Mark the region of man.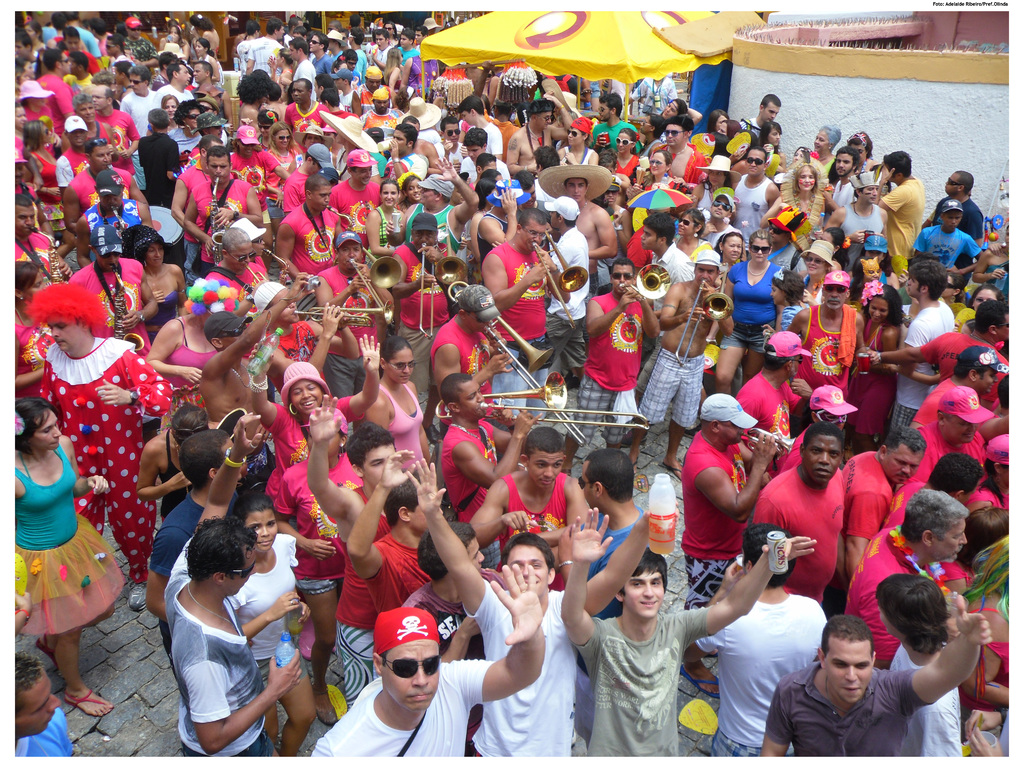
Region: pyautogui.locateOnScreen(629, 247, 703, 481).
